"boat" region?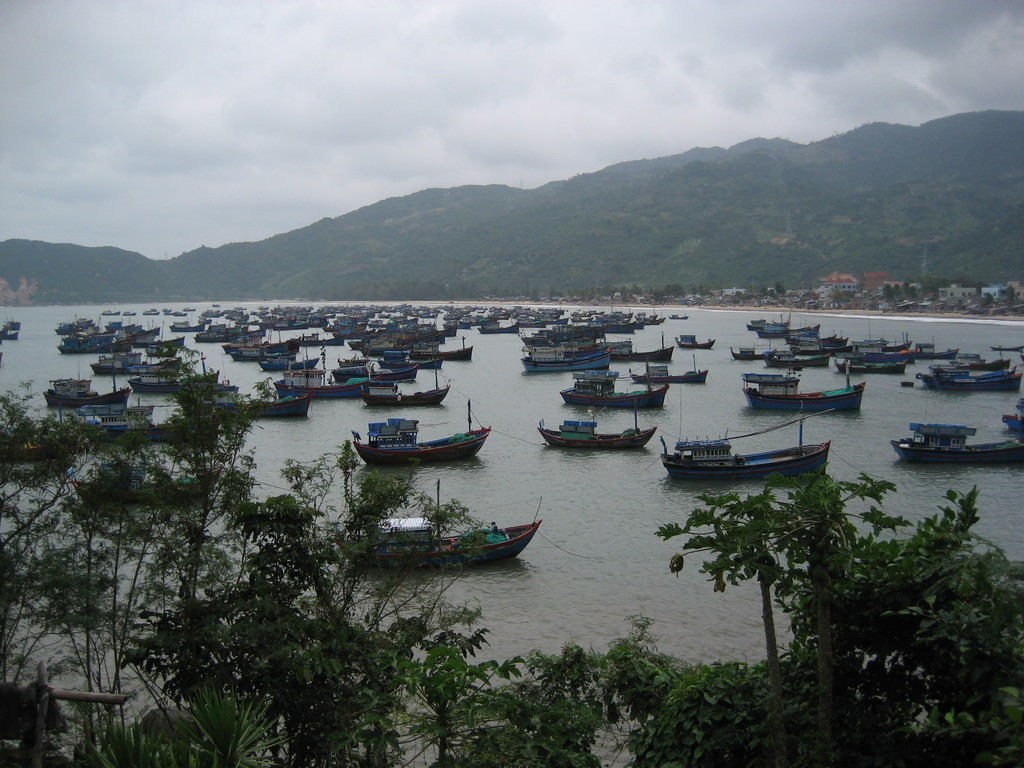
<region>655, 422, 851, 483</region>
